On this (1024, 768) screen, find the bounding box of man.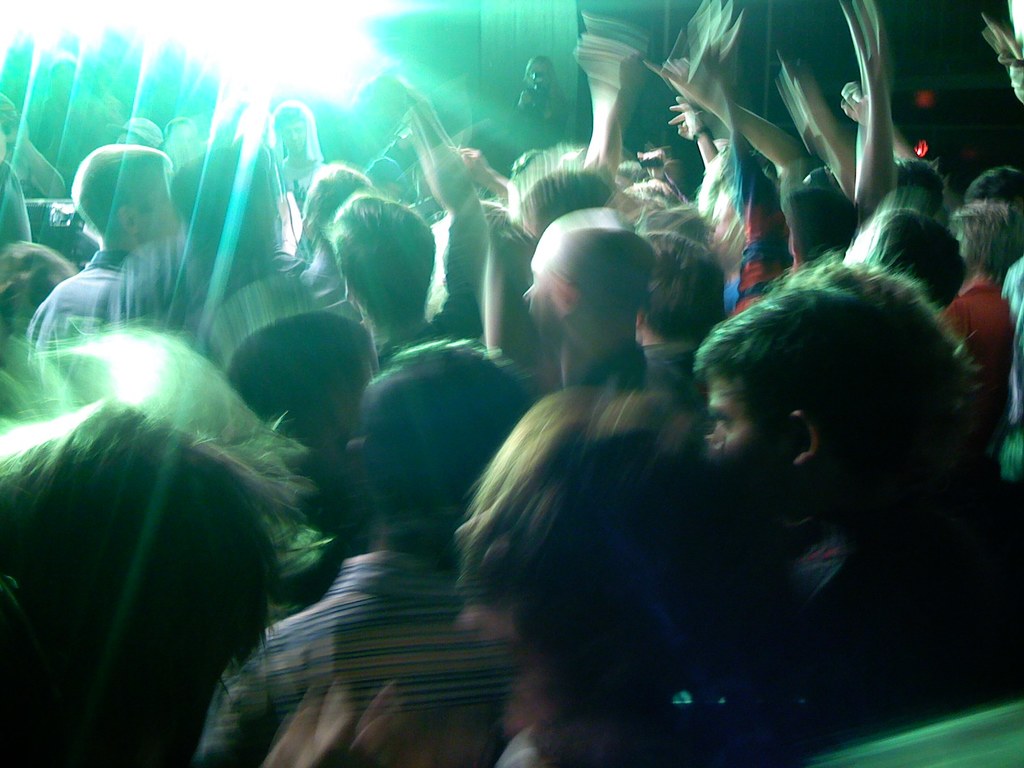
Bounding box: x1=700 y1=256 x2=1023 y2=687.
